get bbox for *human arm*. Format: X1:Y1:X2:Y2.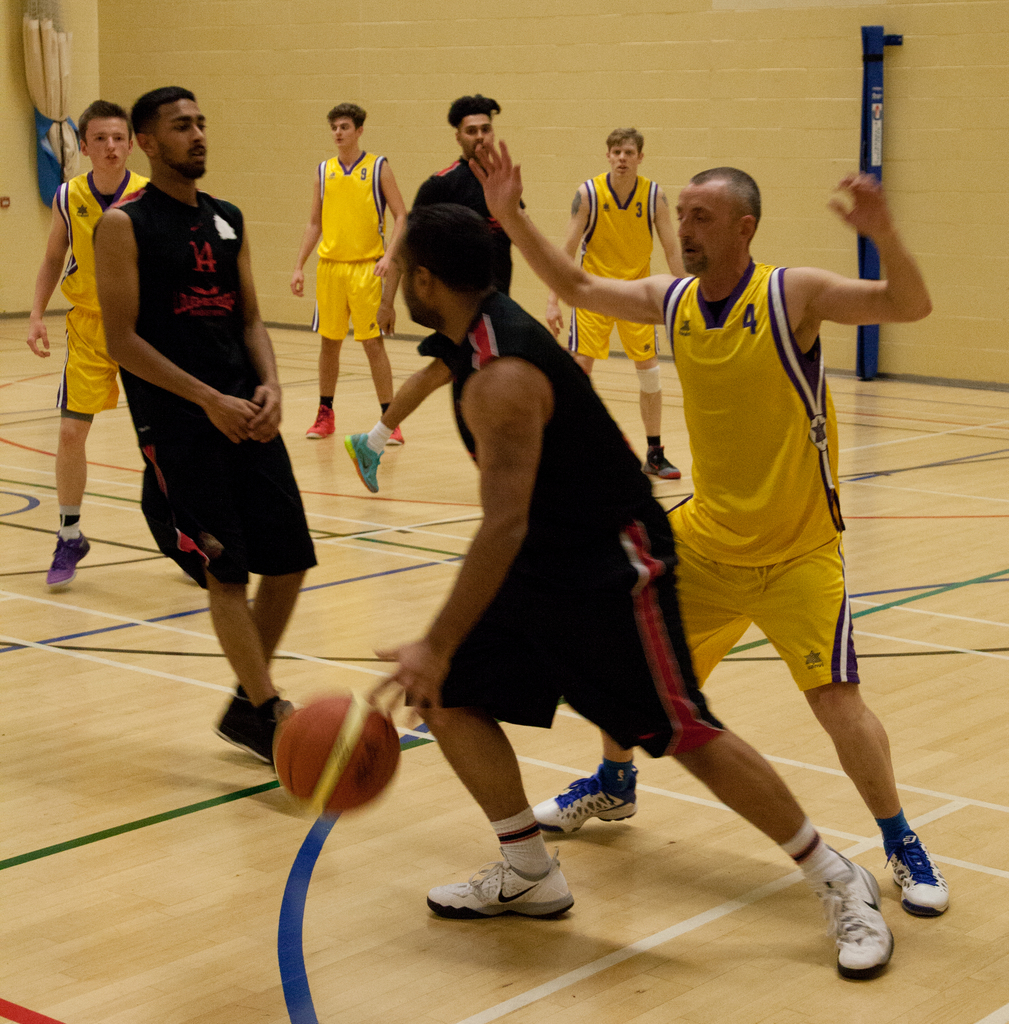
544:179:592:337.
